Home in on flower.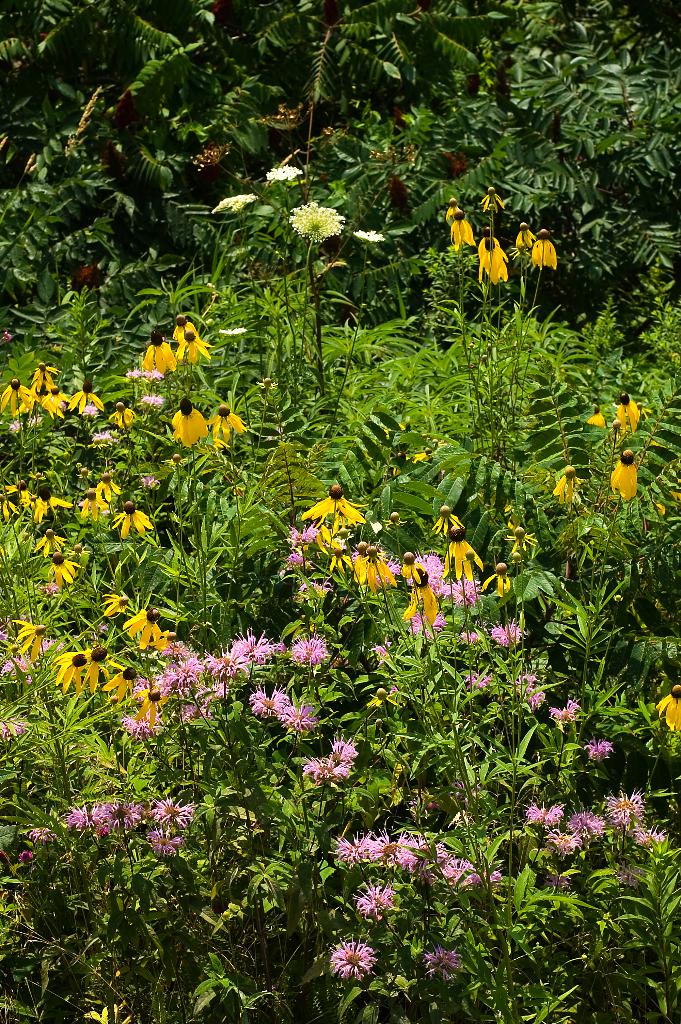
Homed in at [left=657, top=682, right=680, bottom=732].
